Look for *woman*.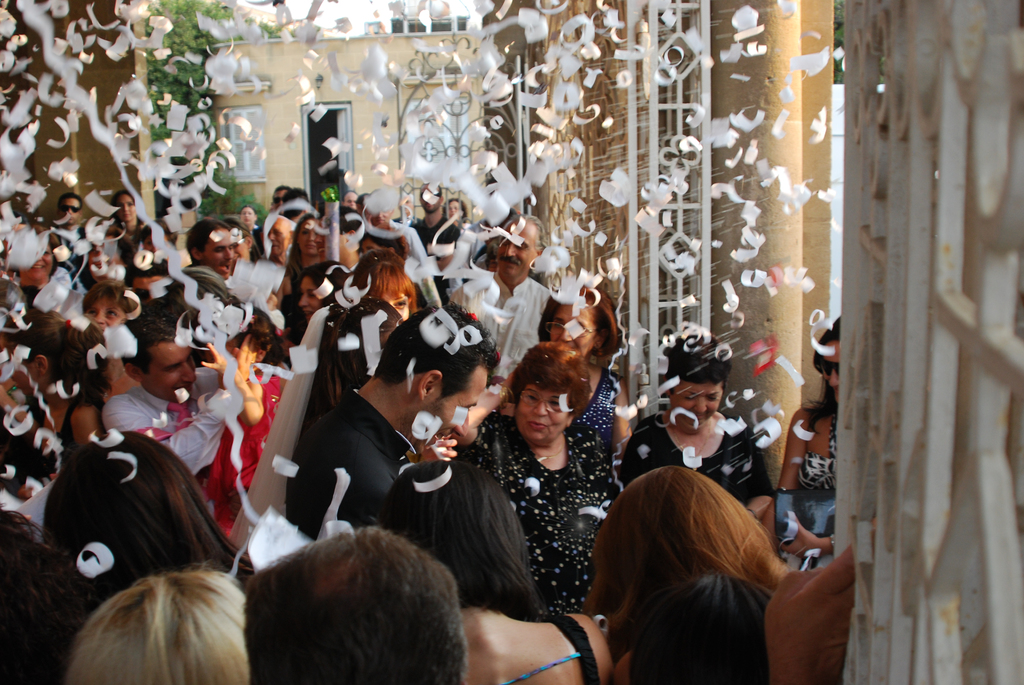
Found: x1=378, y1=458, x2=615, y2=684.
